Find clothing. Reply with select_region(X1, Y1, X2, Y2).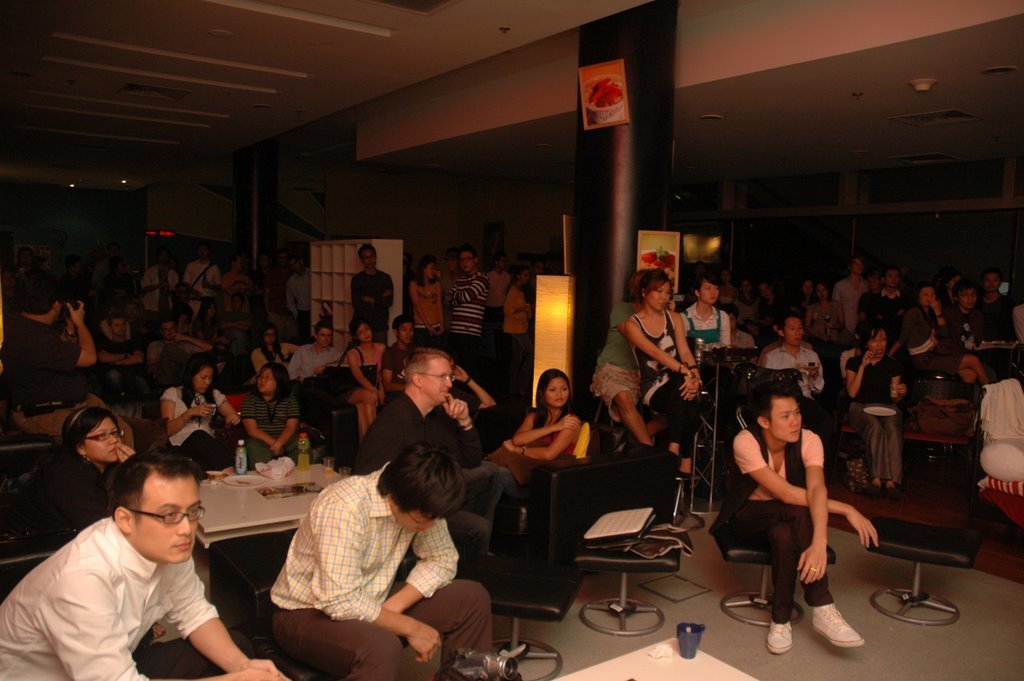
select_region(233, 385, 301, 468).
